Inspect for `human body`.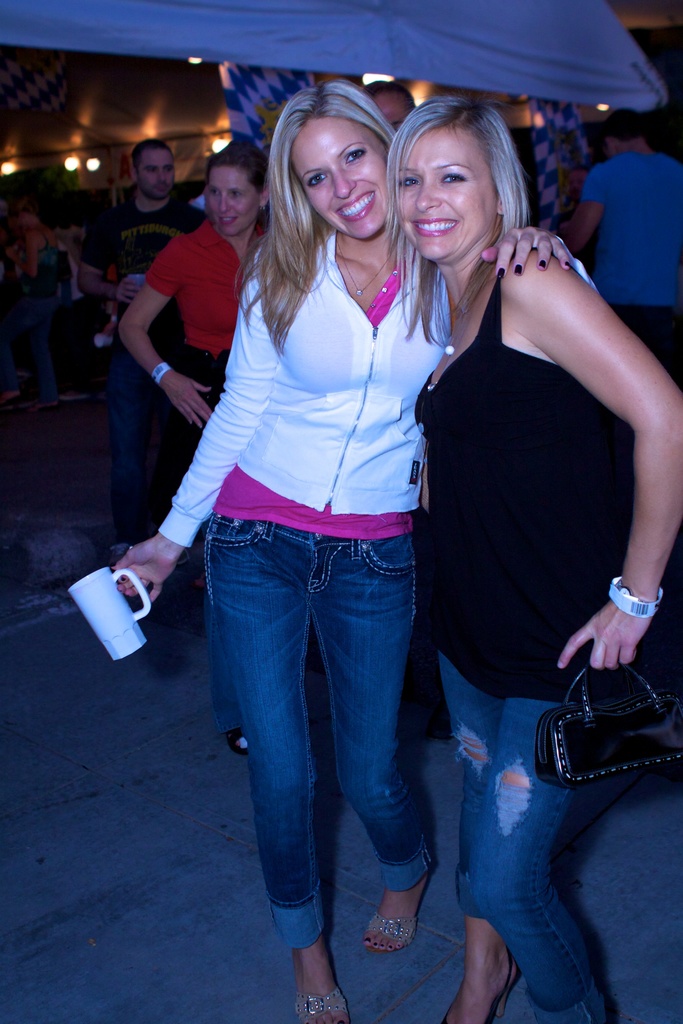
Inspection: <box>15,194,83,398</box>.
